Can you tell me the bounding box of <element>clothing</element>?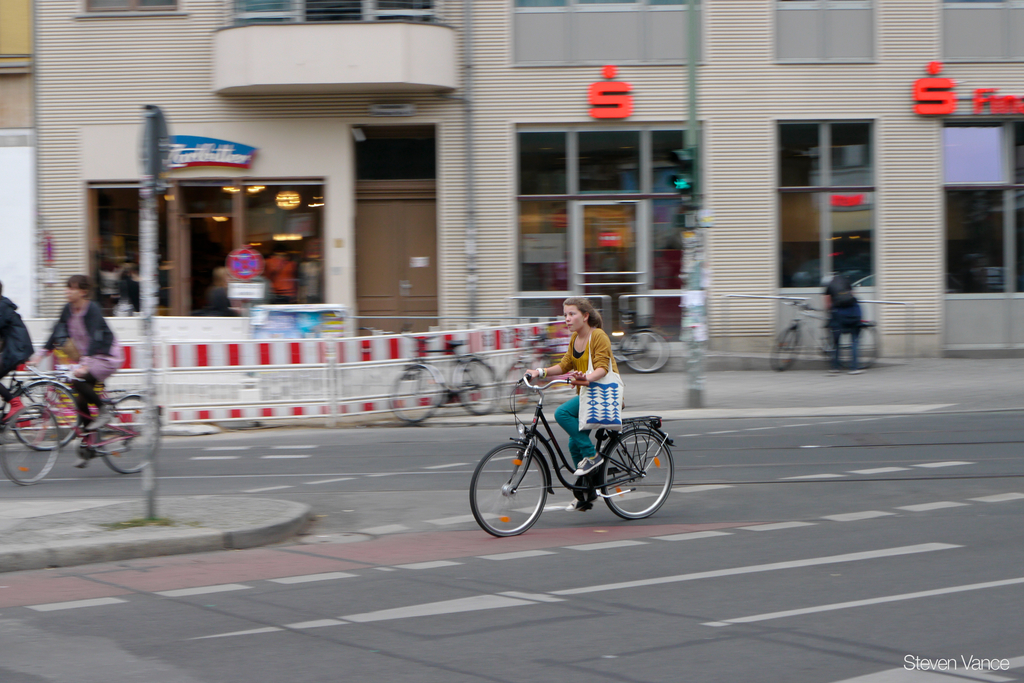
BBox(46, 300, 121, 400).
